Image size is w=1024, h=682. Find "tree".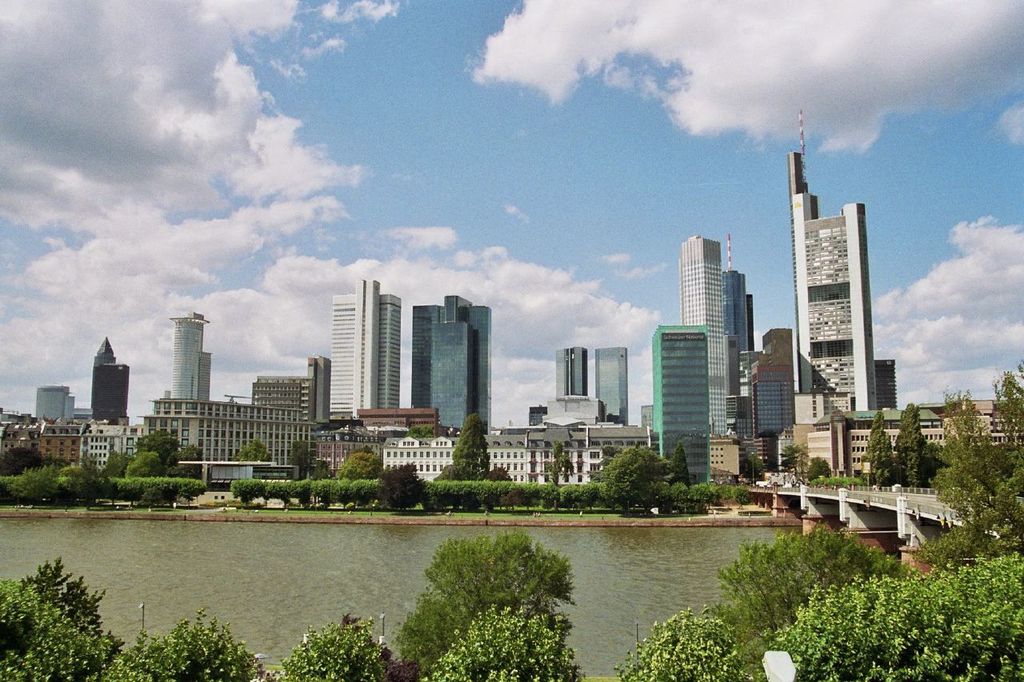
bbox=[774, 547, 1023, 680].
